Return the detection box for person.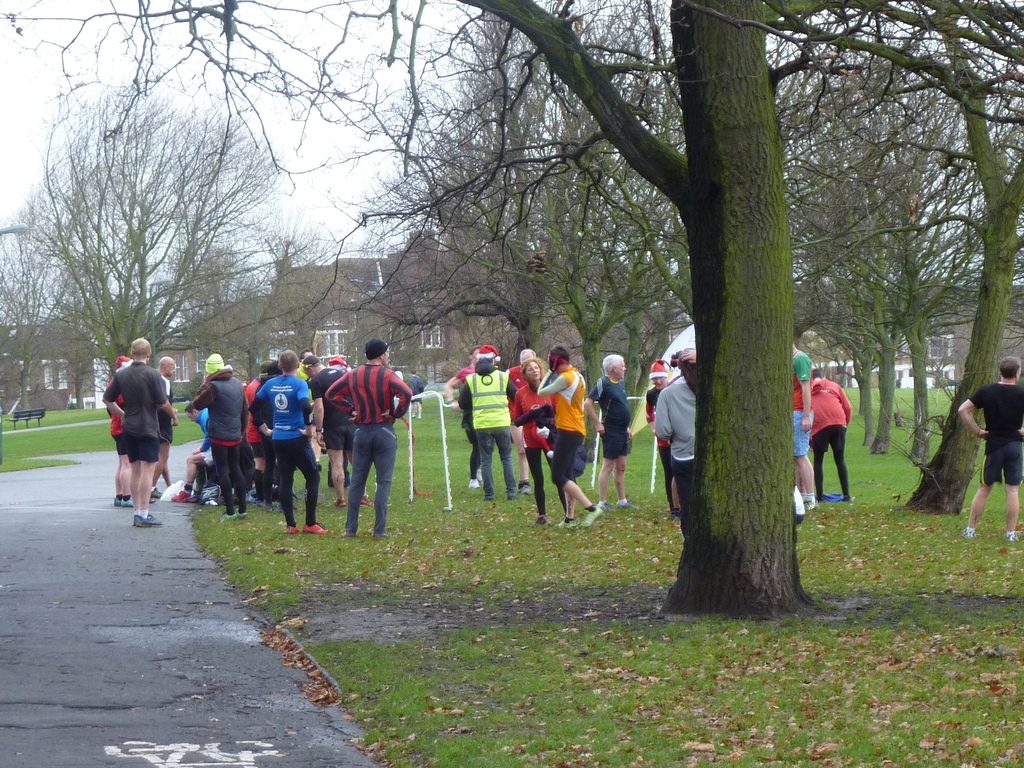
804 342 865 529.
